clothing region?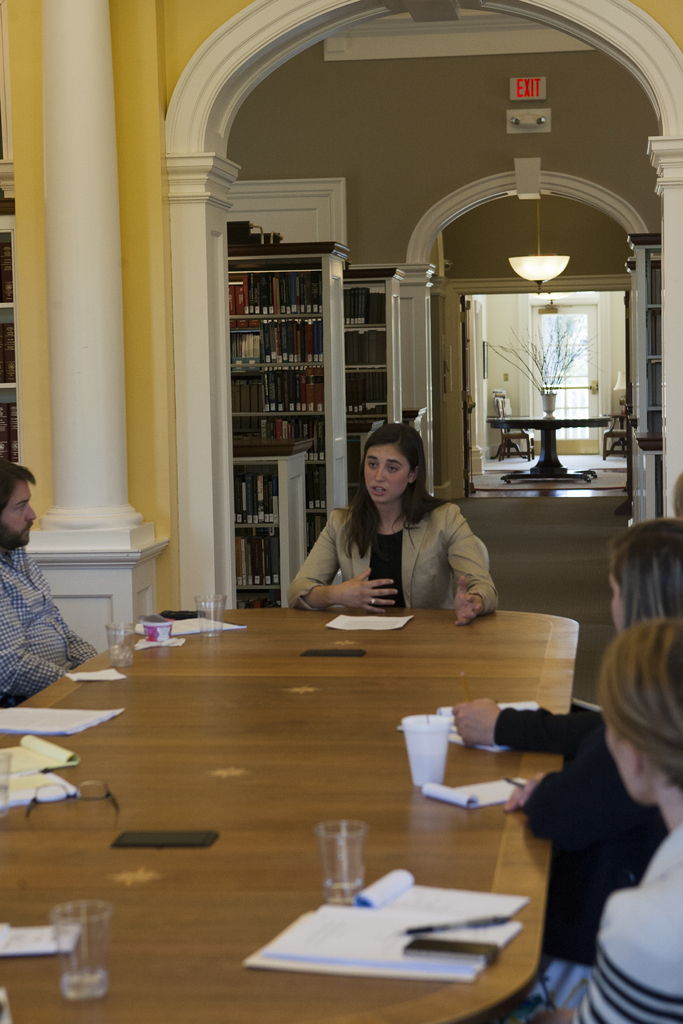
select_region(568, 821, 682, 1023)
